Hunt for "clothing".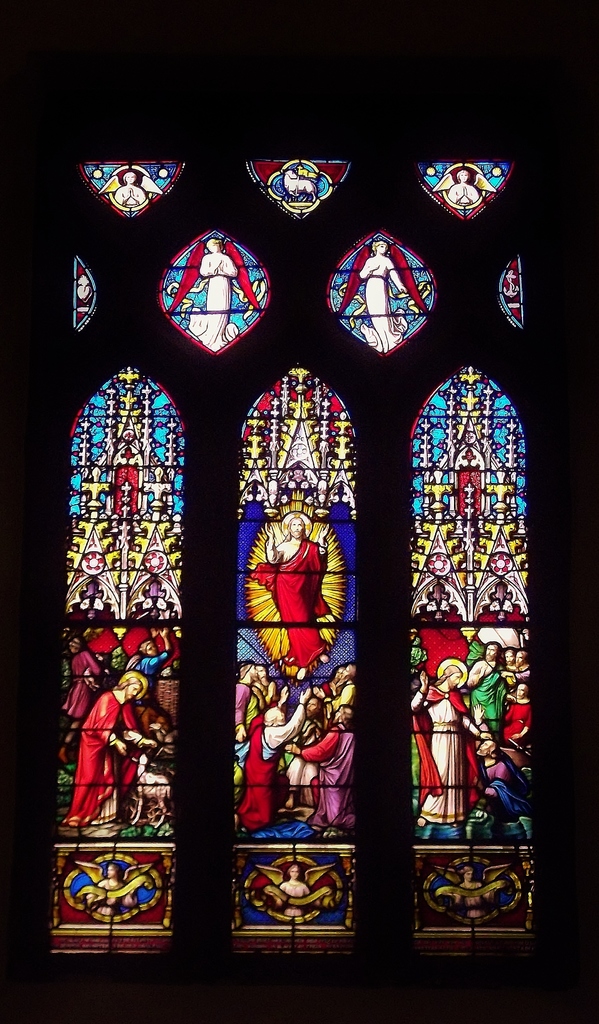
Hunted down at (left=113, top=184, right=145, bottom=208).
